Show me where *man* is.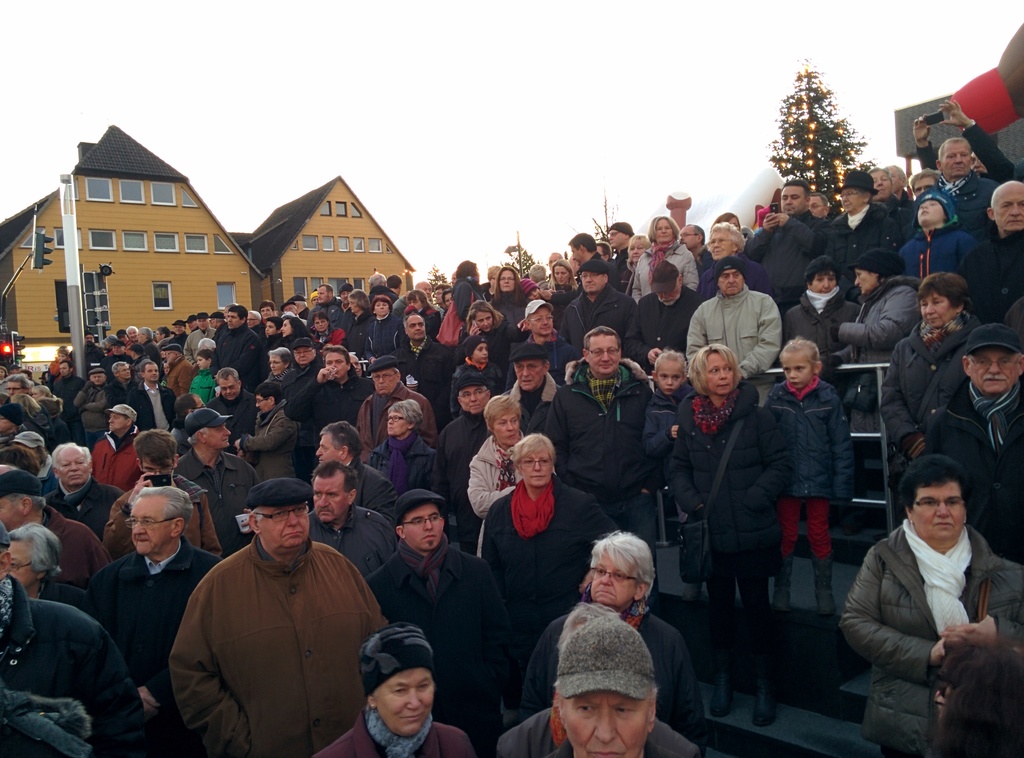
*man* is at {"x1": 387, "y1": 309, "x2": 452, "y2": 424}.
